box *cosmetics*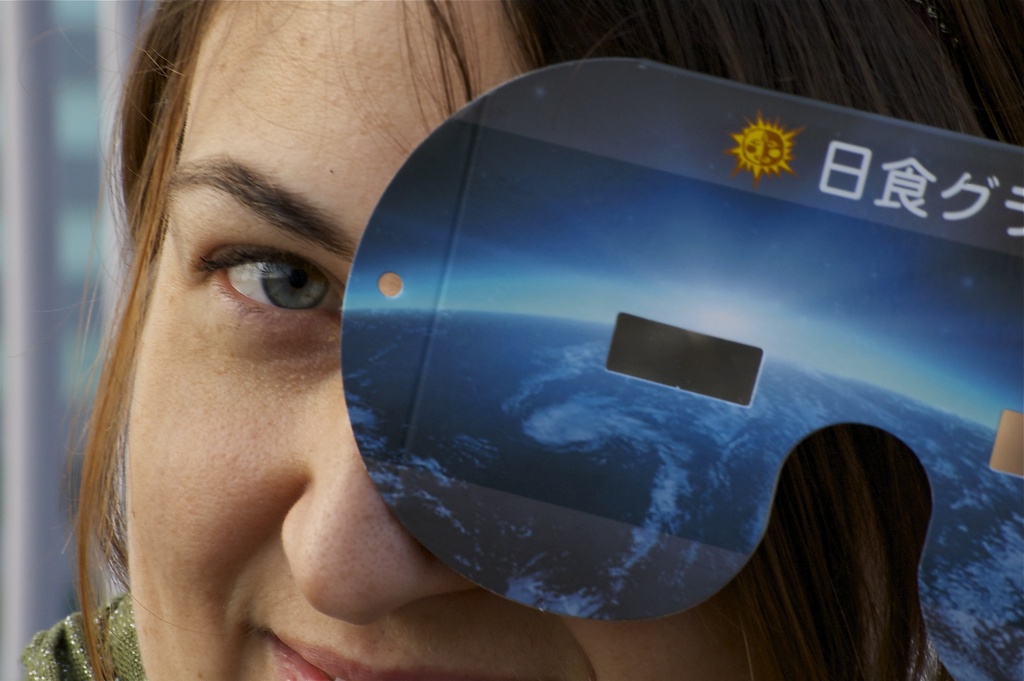
<box>205,231,319,320</box>
